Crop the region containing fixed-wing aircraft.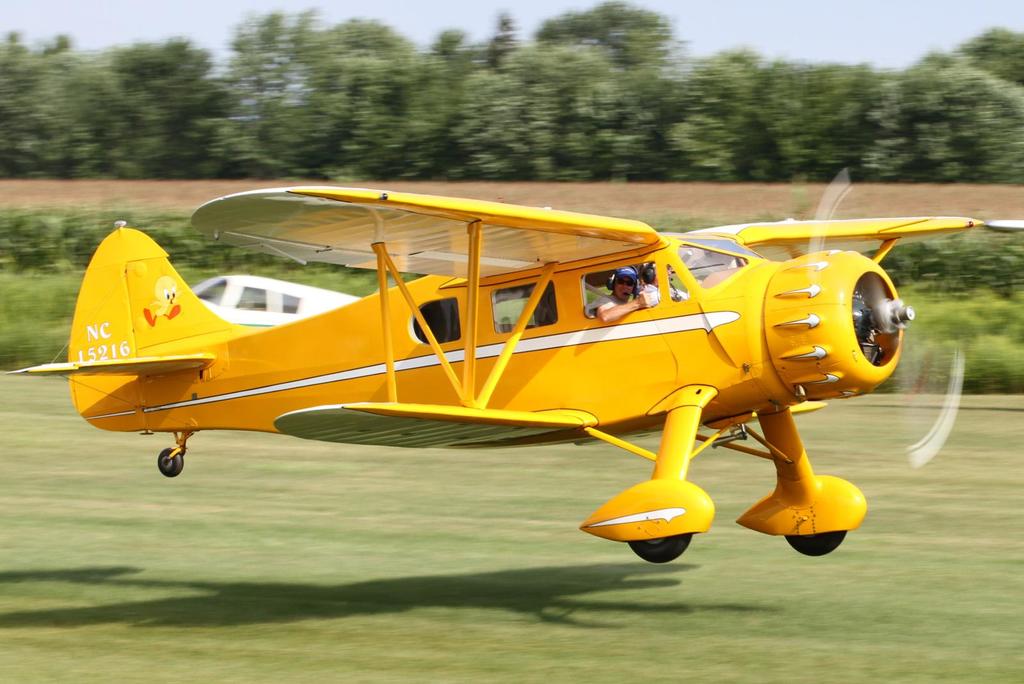
Crop region: [1,157,1020,566].
